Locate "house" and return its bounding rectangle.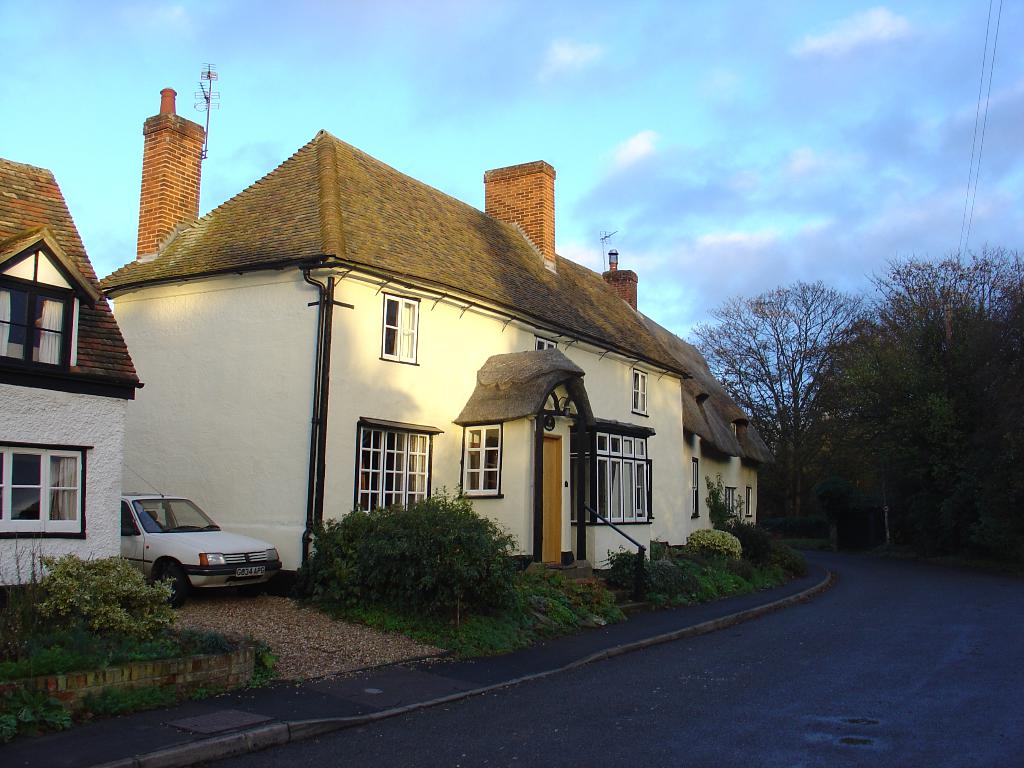
rect(0, 161, 143, 616).
